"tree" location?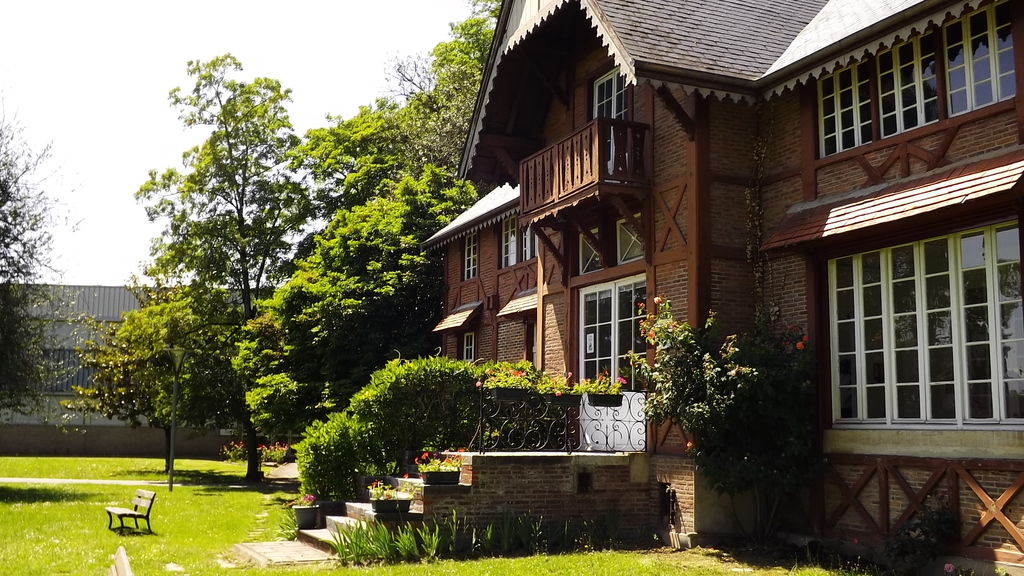
x1=100, y1=58, x2=348, y2=485
